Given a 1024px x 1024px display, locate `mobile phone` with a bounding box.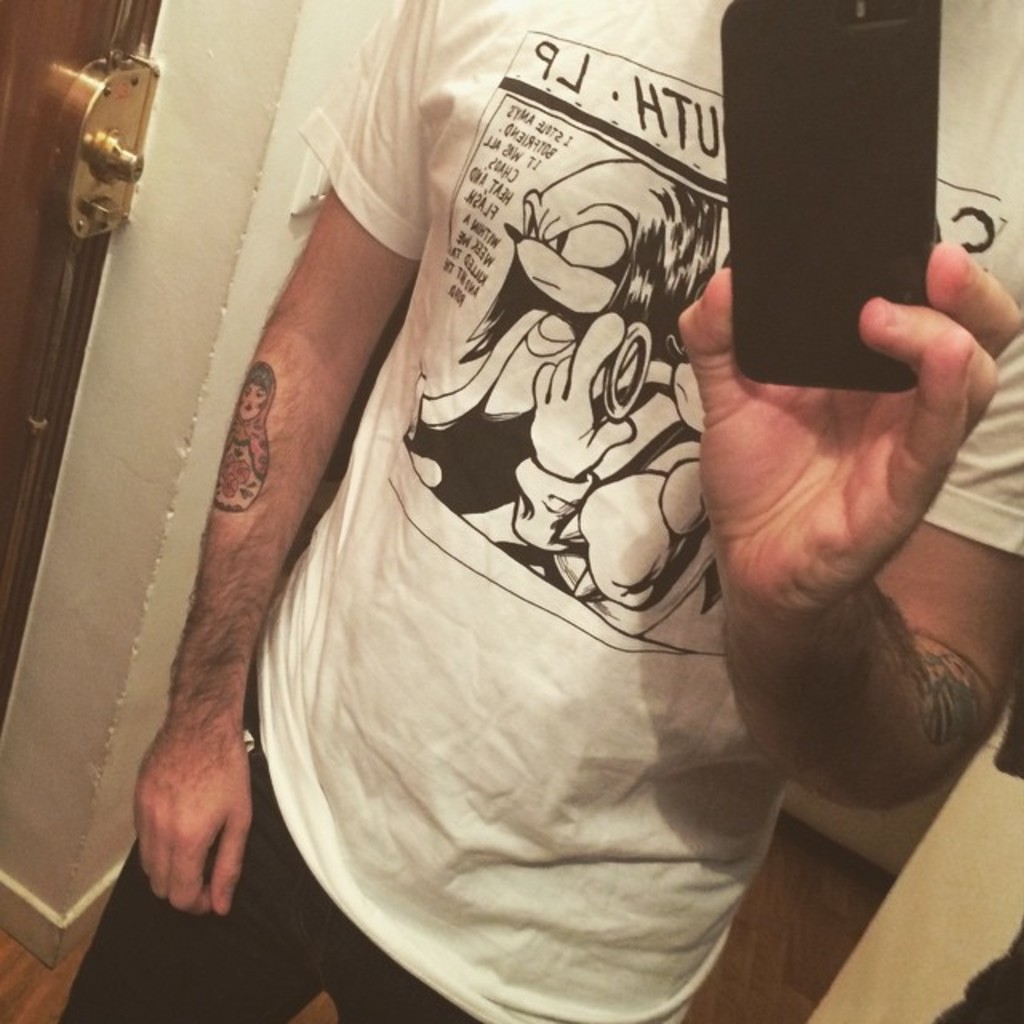
Located: {"x1": 690, "y1": 42, "x2": 973, "y2": 397}.
